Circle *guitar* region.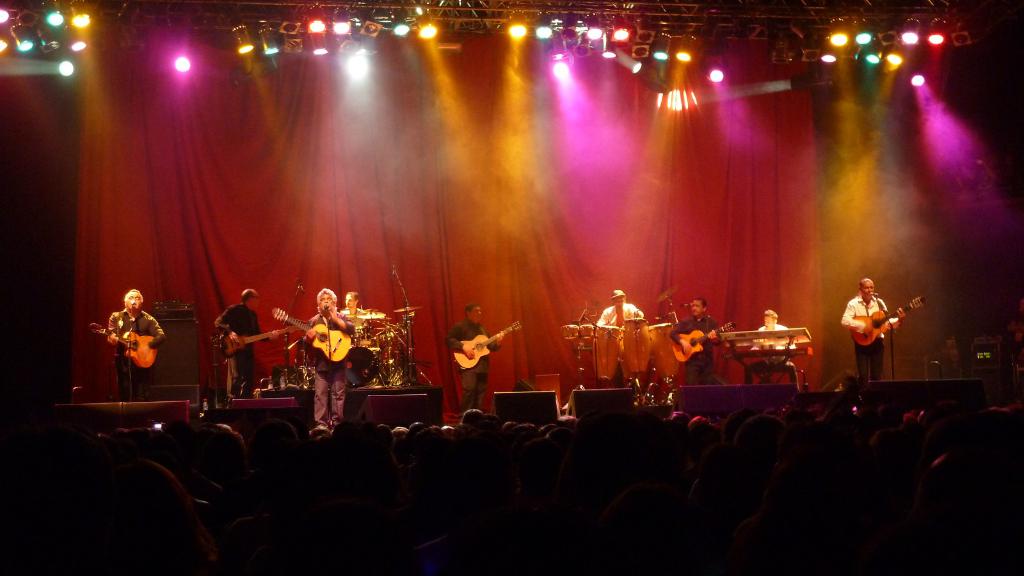
Region: {"left": 852, "top": 297, "right": 921, "bottom": 348}.
